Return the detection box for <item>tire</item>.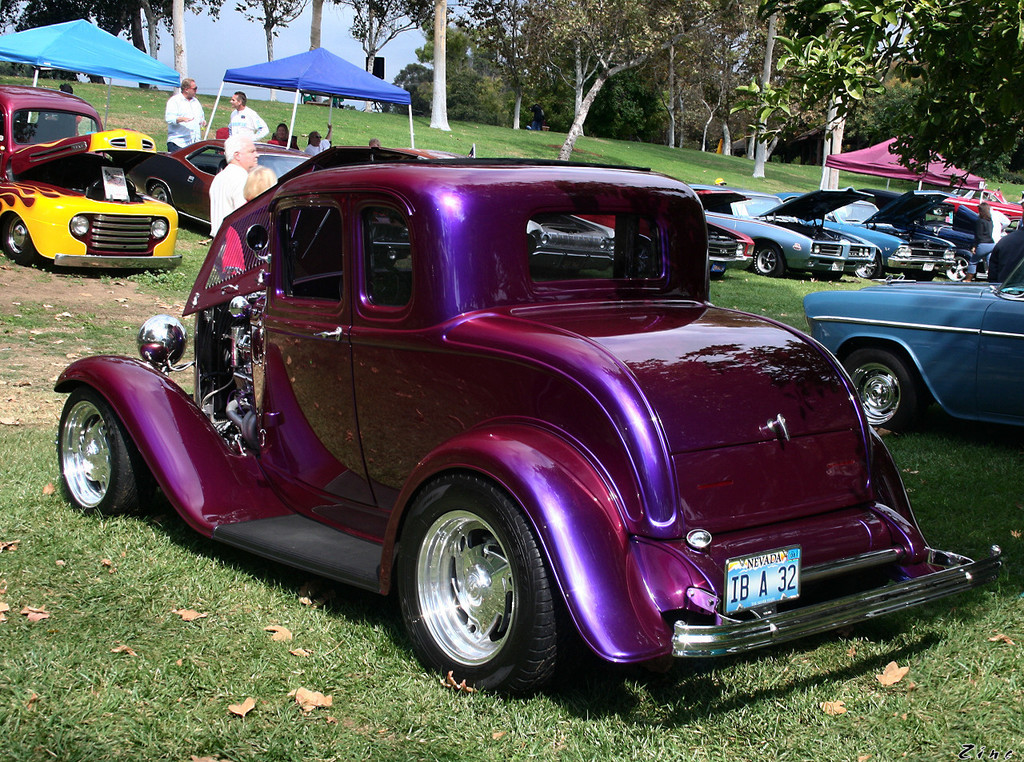
{"x1": 754, "y1": 245, "x2": 785, "y2": 275}.
